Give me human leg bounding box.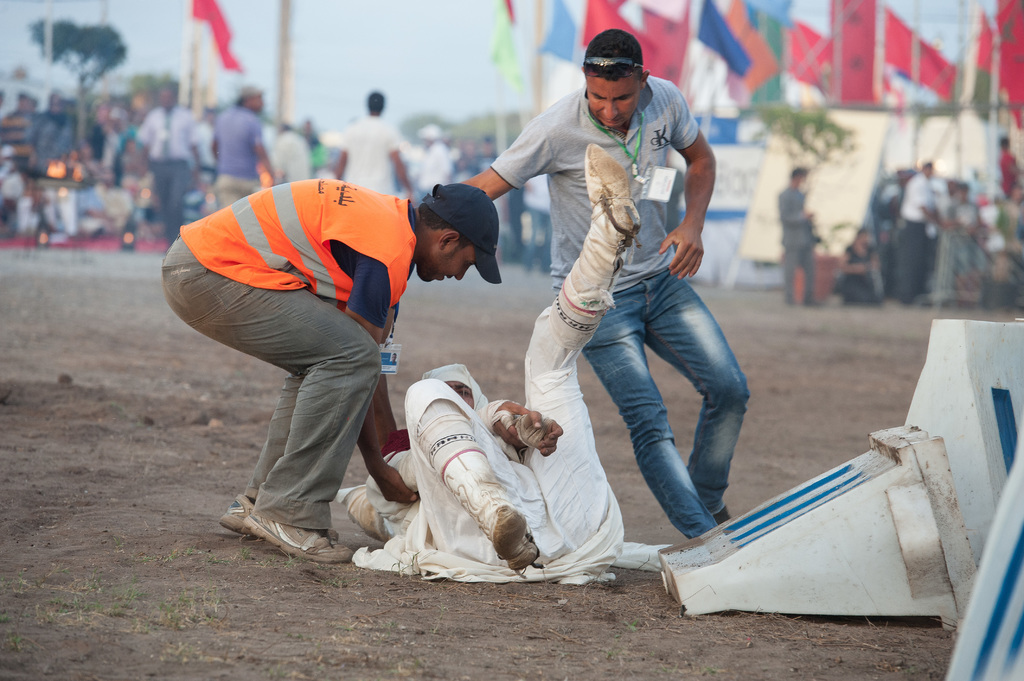
[539, 149, 641, 519].
